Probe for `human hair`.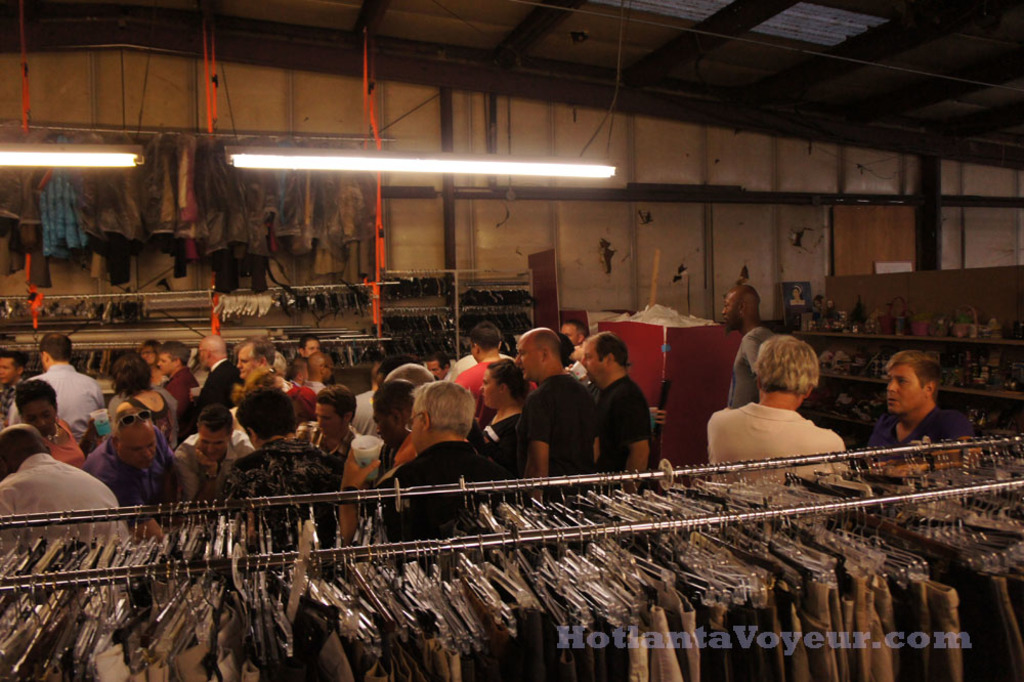
Probe result: bbox(238, 388, 296, 439).
